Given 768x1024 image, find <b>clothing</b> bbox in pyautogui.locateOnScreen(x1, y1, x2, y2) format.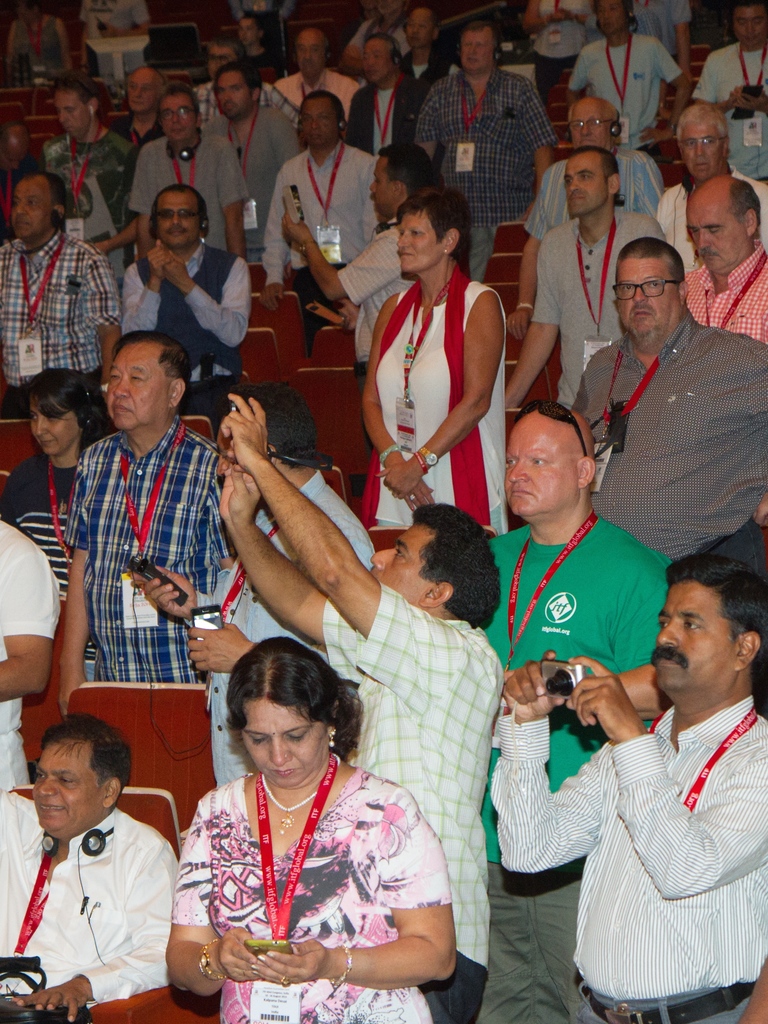
pyautogui.locateOnScreen(204, 470, 380, 784).
